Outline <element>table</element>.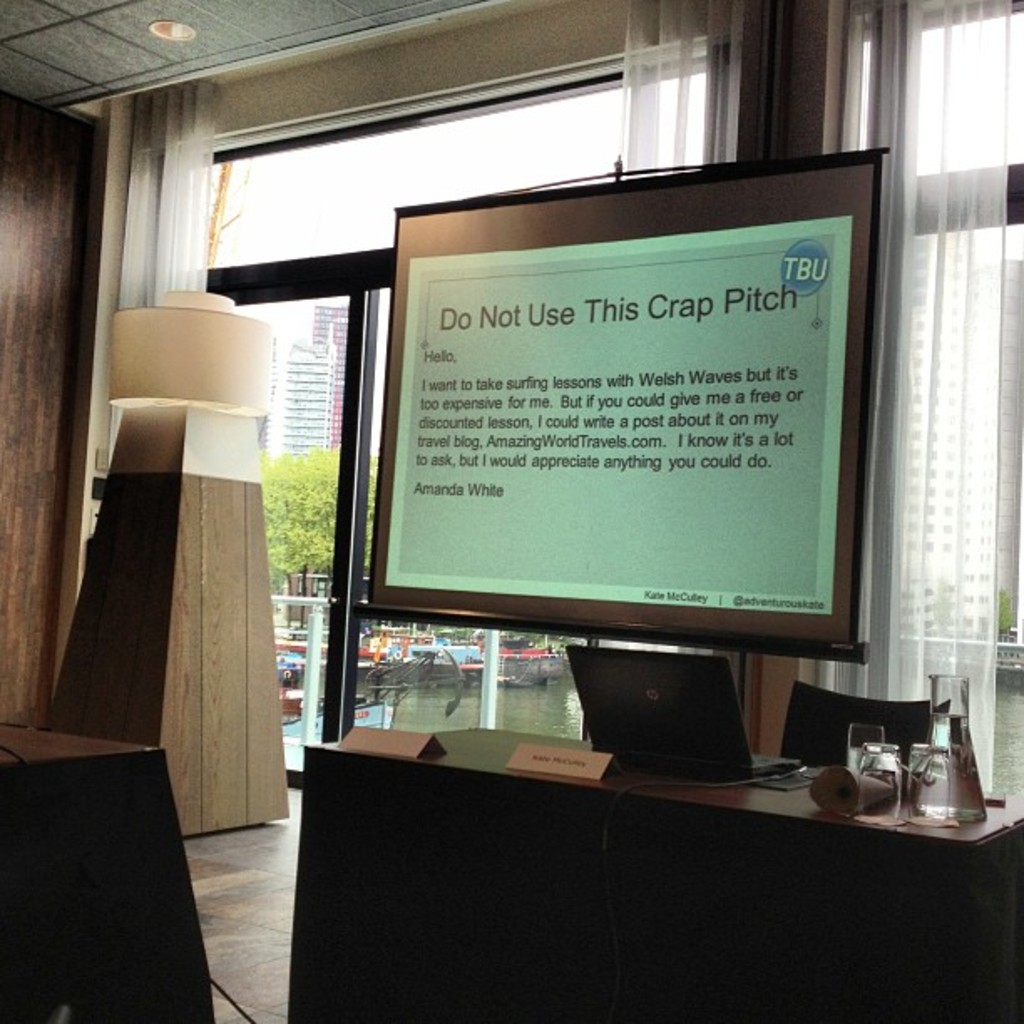
Outline: Rect(0, 711, 214, 1022).
